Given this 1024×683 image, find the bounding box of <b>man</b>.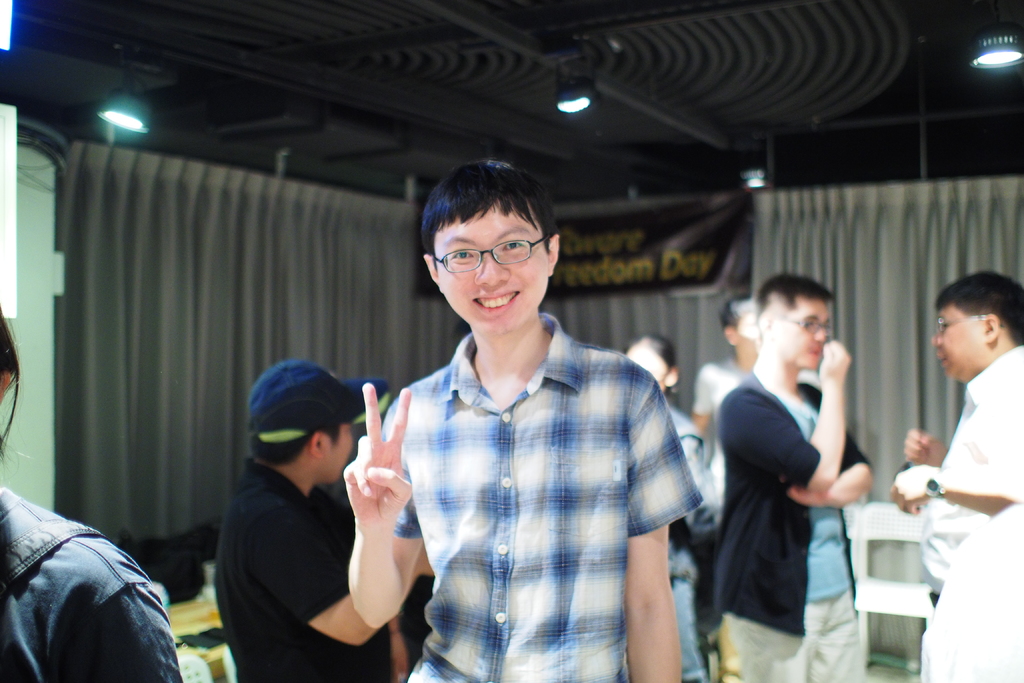
region(384, 134, 677, 682).
